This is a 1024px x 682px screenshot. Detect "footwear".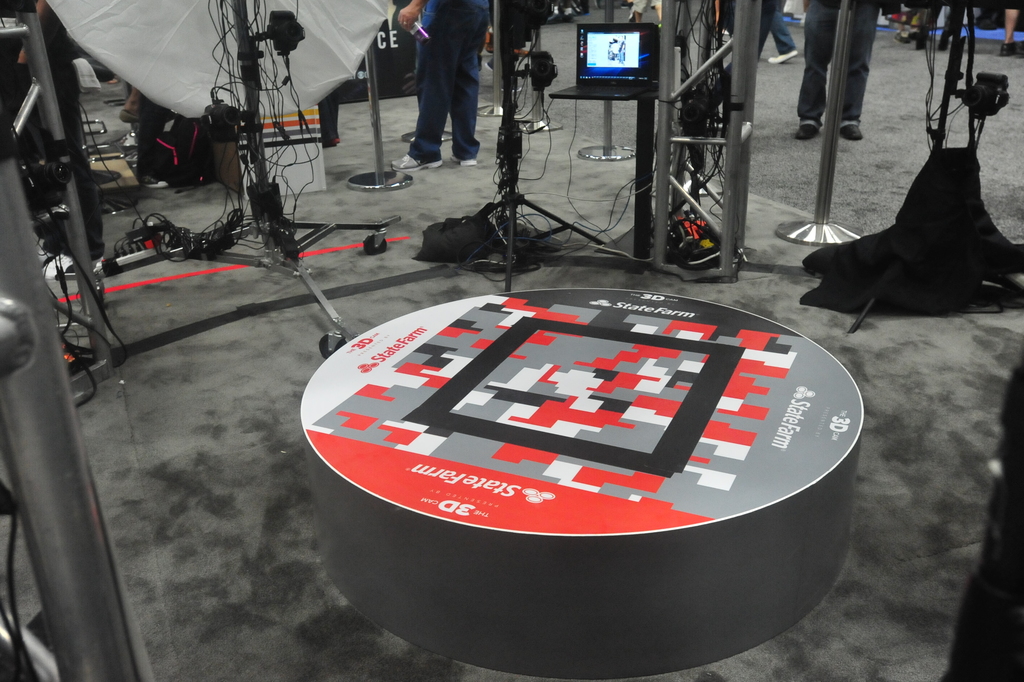
box=[620, 0, 629, 8].
